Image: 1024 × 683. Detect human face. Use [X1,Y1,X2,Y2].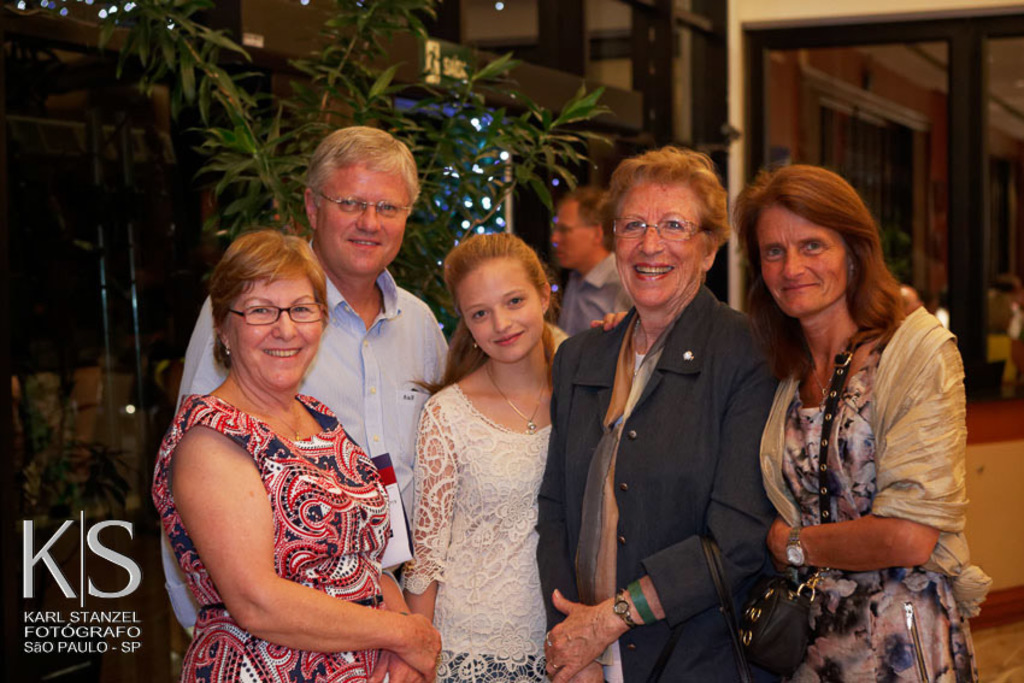
[223,277,328,394].
